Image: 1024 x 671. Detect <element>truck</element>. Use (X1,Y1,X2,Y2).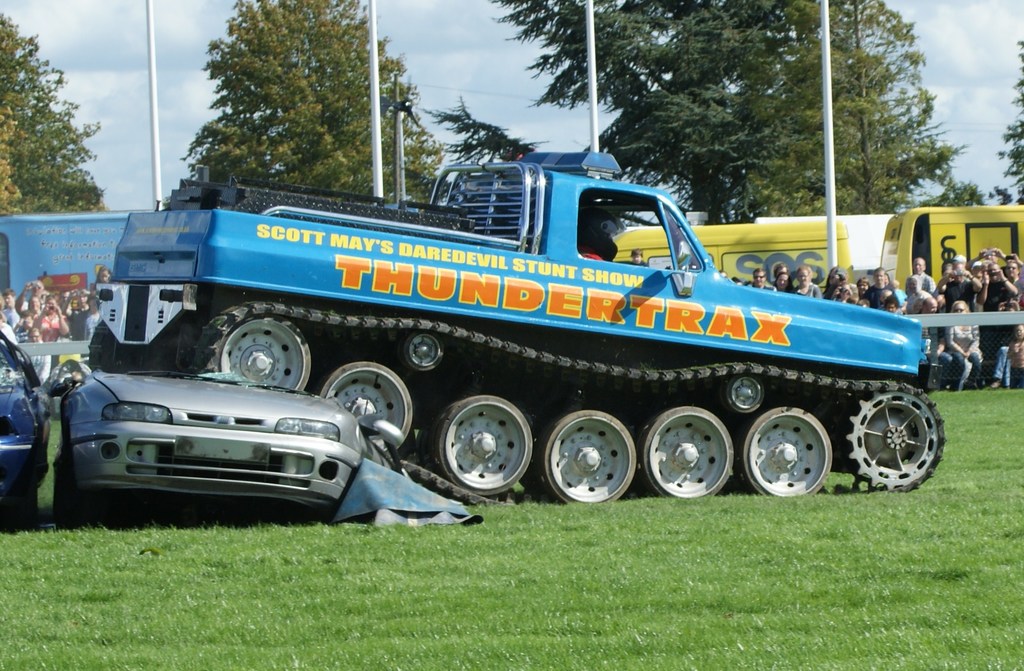
(64,157,930,543).
